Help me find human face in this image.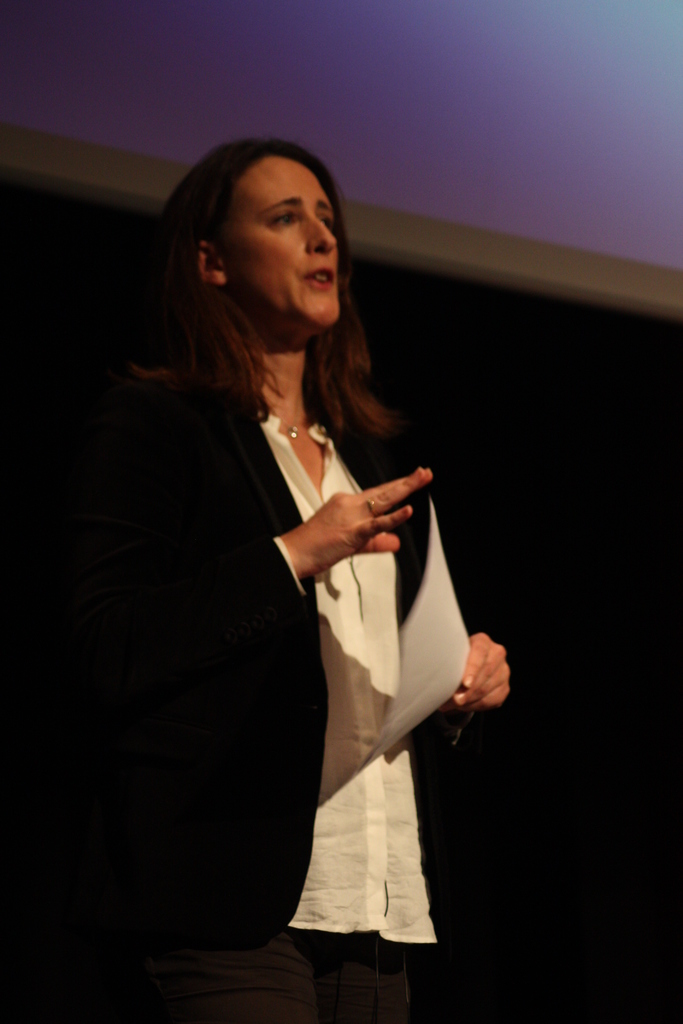
Found it: (x1=225, y1=153, x2=340, y2=356).
